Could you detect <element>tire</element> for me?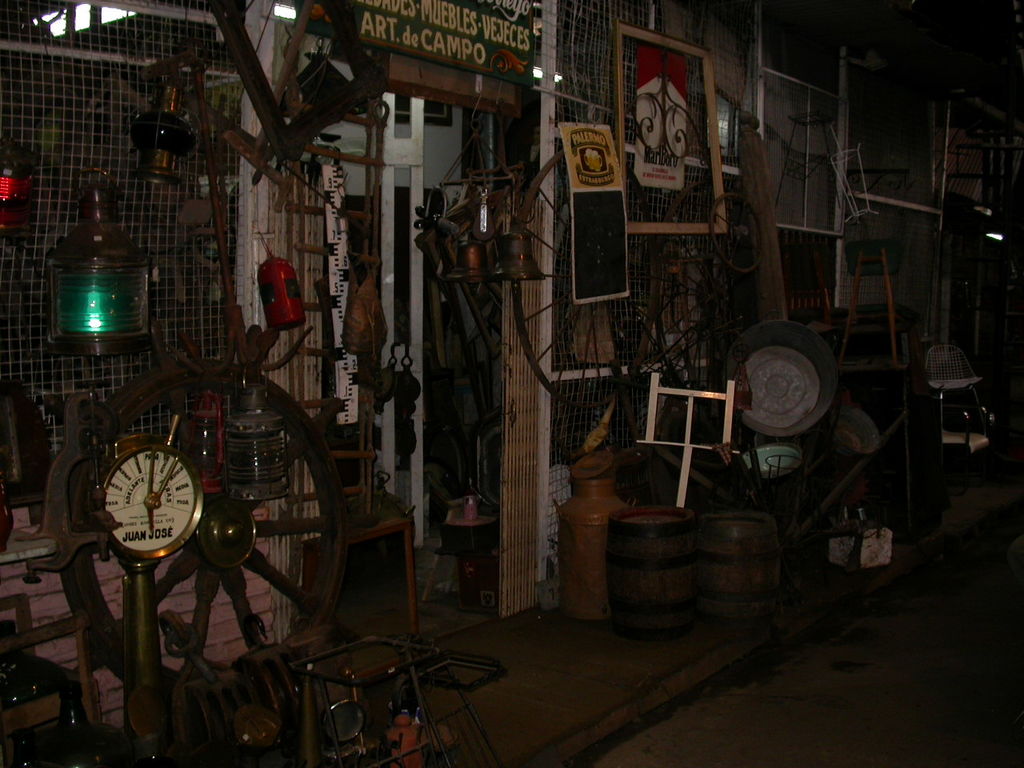
Detection result: BBox(640, 172, 770, 424).
